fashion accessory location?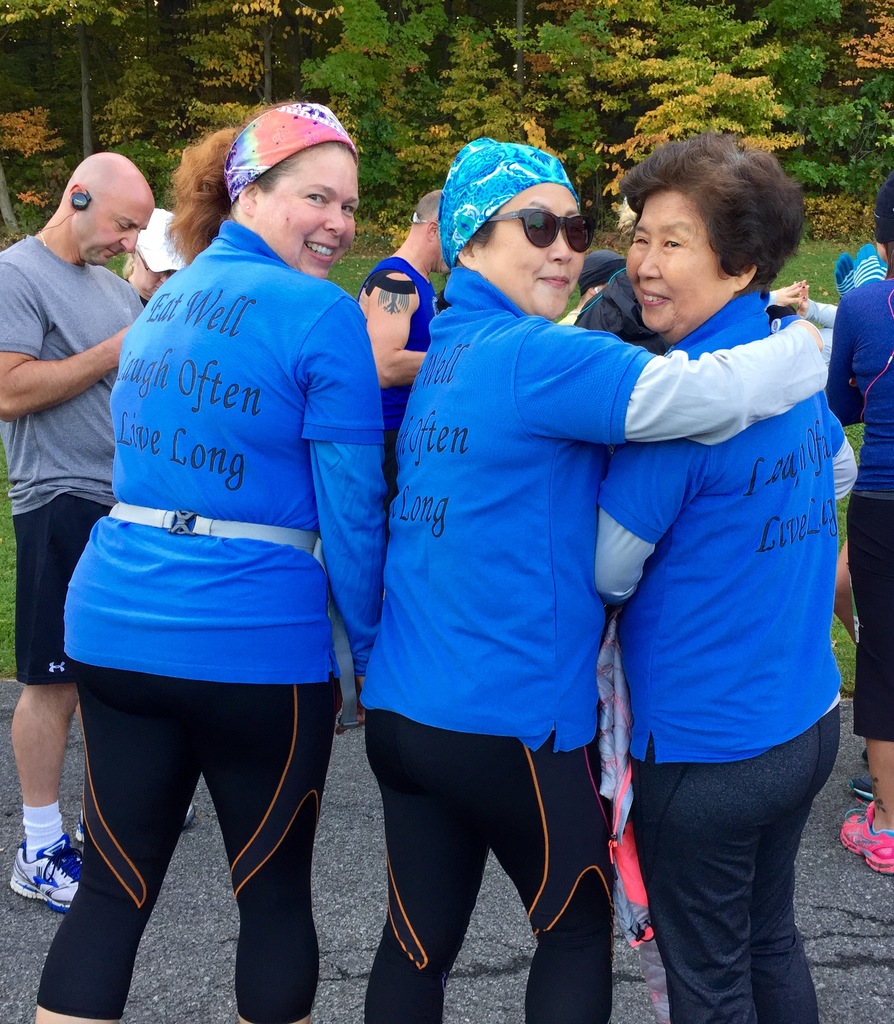
(left=410, top=211, right=433, bottom=225)
